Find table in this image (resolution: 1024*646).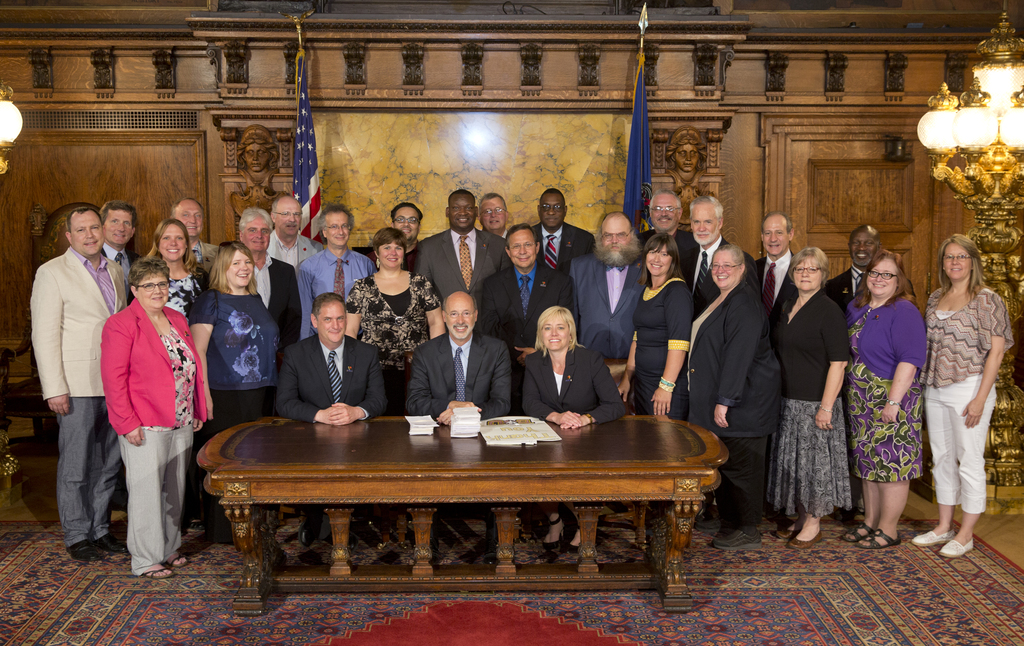
{"left": 189, "top": 416, "right": 749, "bottom": 599}.
